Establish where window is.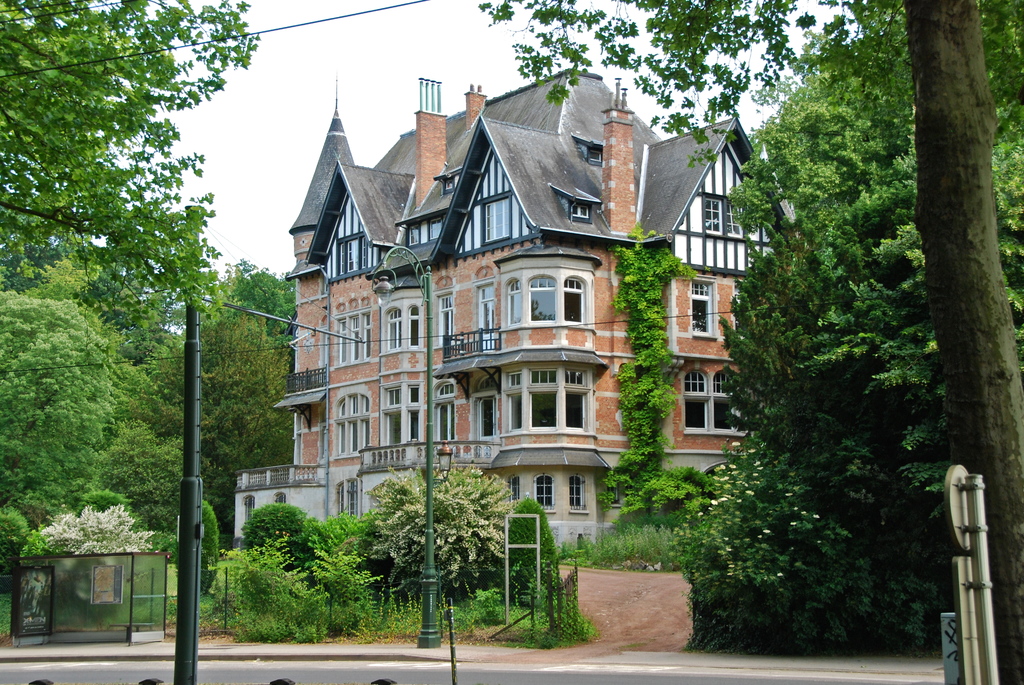
Established at (433,379,465,447).
